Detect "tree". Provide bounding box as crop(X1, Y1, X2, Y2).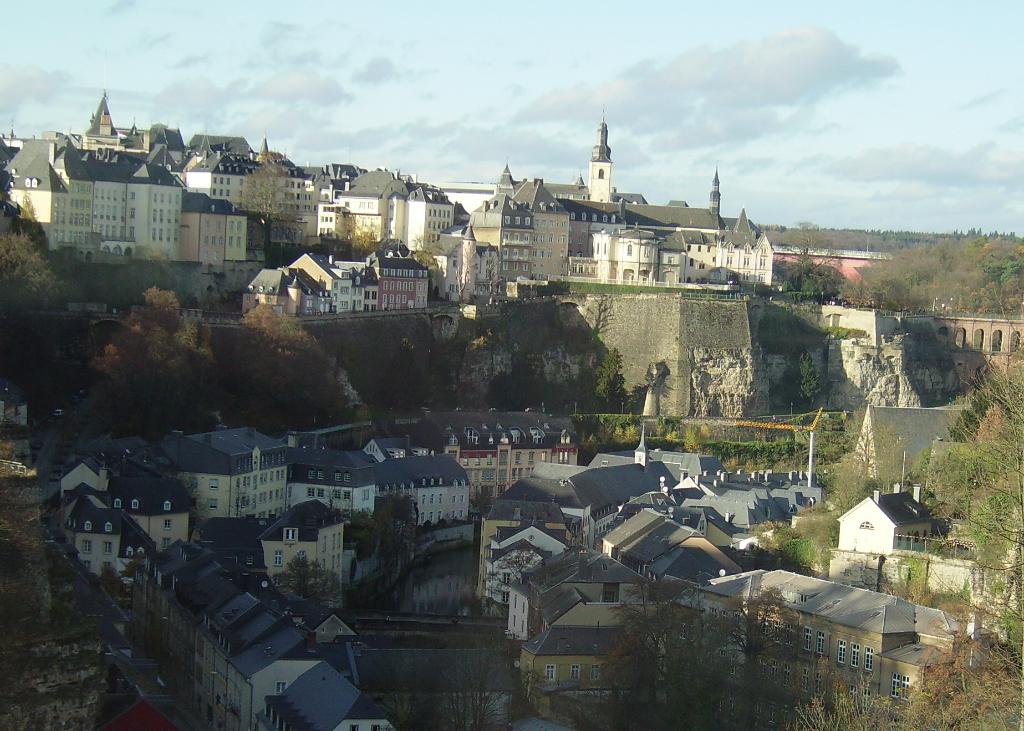
crop(928, 367, 1023, 658).
